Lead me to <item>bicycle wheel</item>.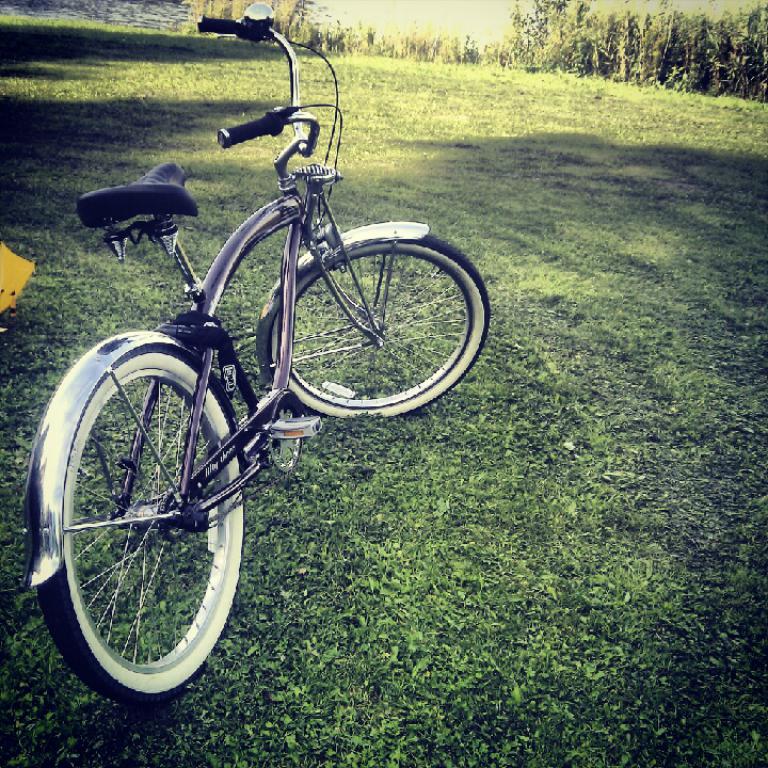
Lead to (left=267, top=233, right=496, bottom=419).
